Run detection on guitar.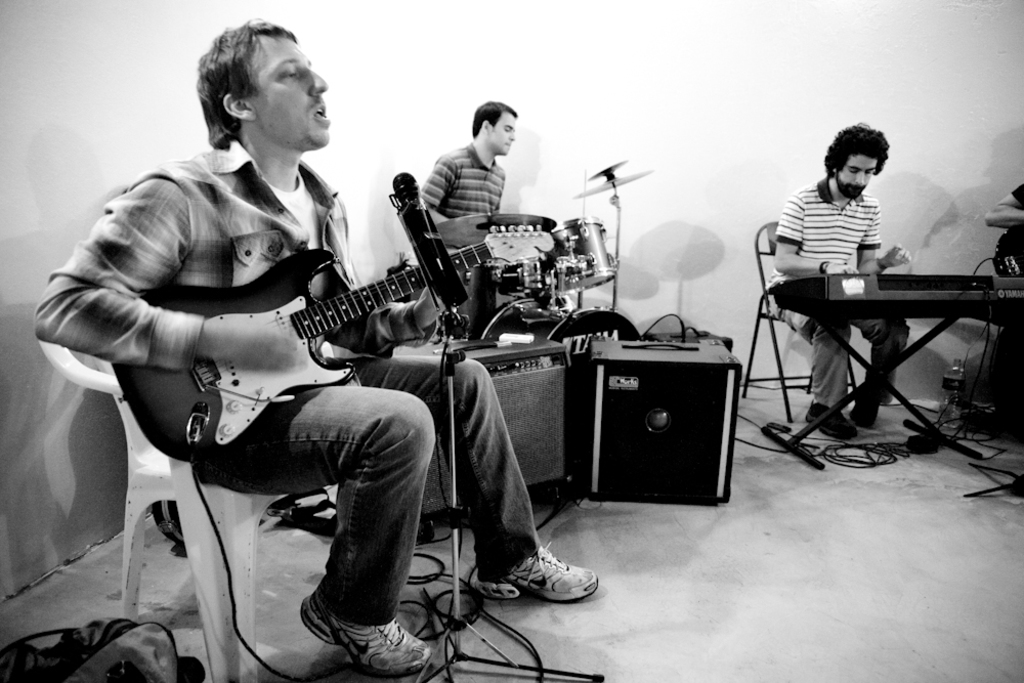
Result: box(106, 241, 562, 461).
